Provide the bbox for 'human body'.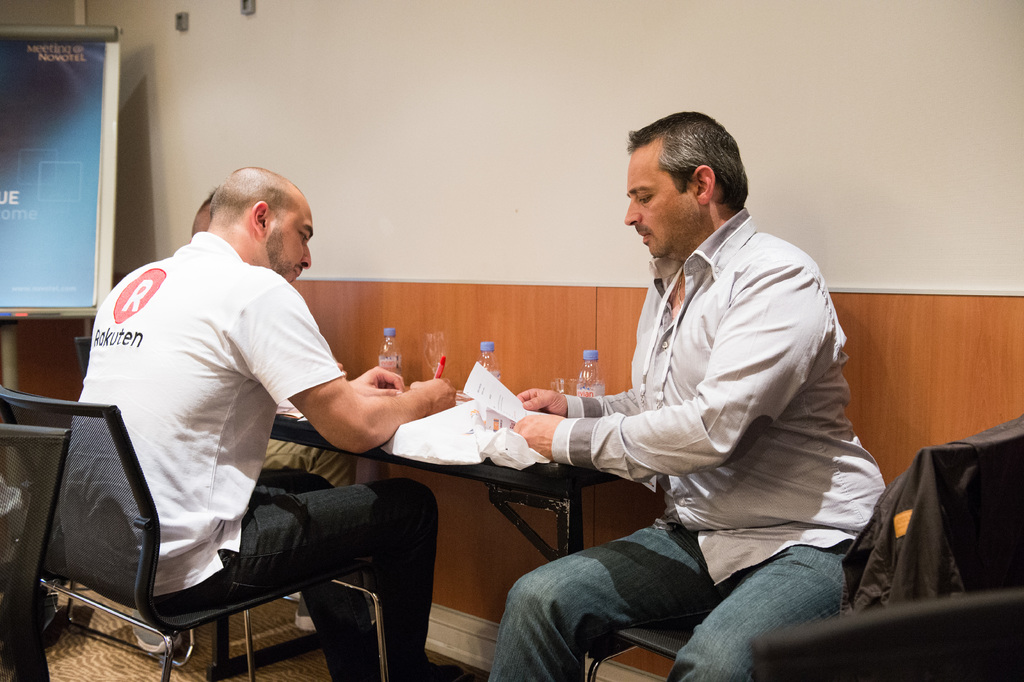
498, 135, 879, 681.
